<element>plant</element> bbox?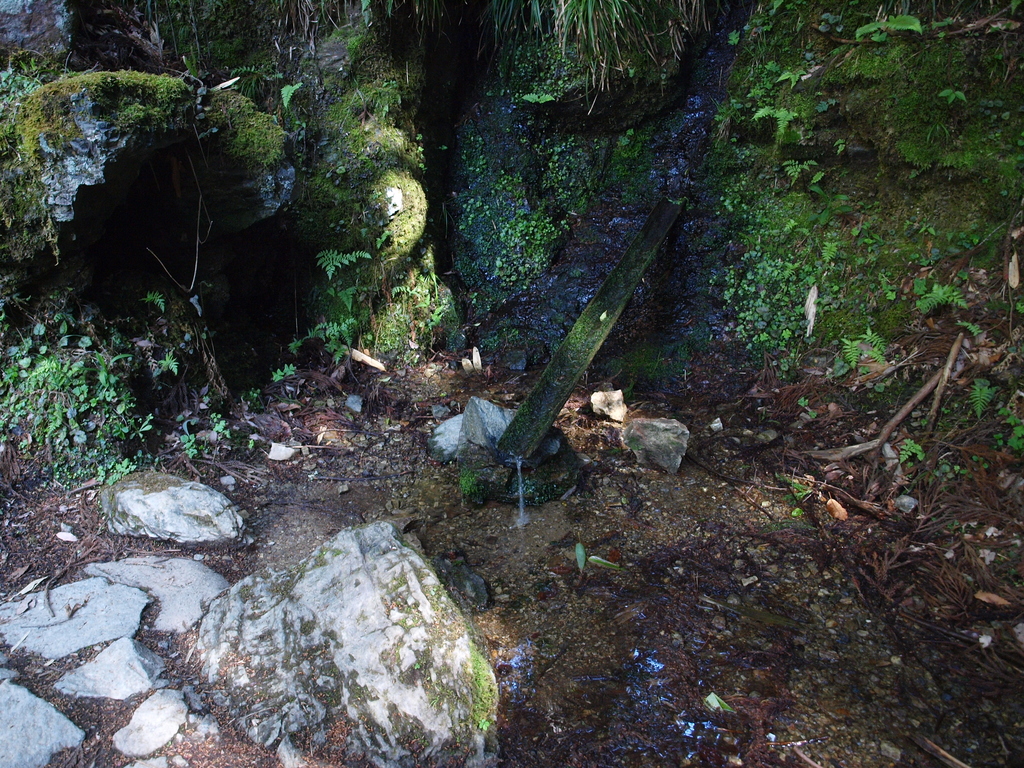
crop(889, 435, 932, 477)
